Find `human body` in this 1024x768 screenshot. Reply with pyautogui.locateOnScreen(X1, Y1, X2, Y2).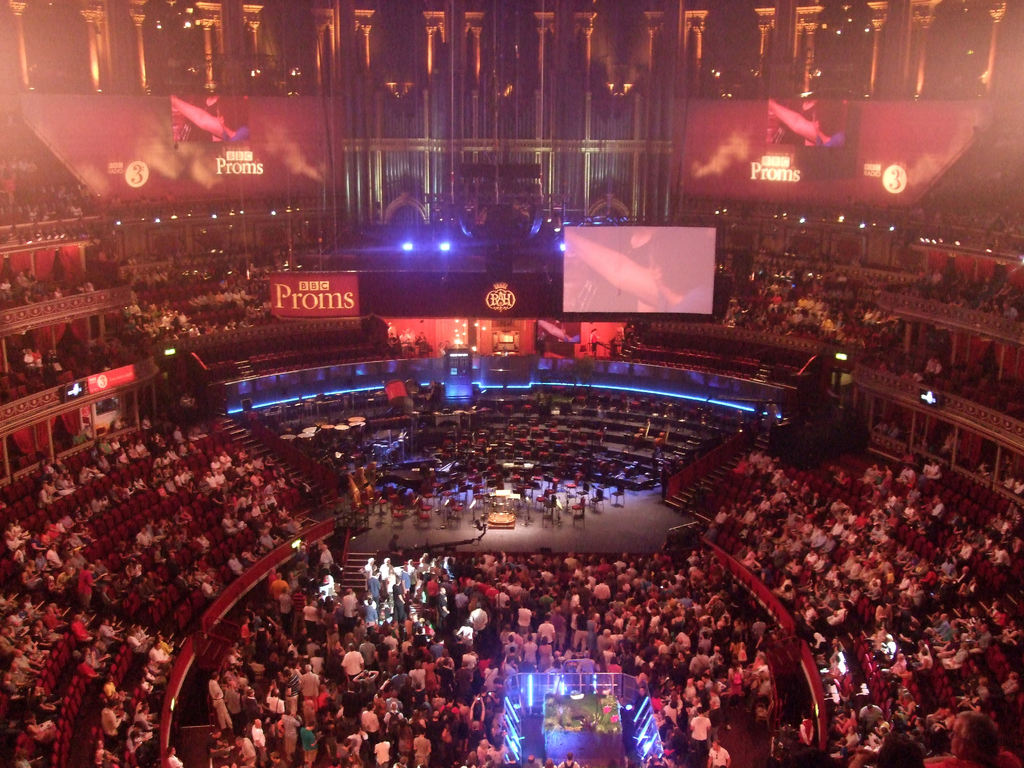
pyautogui.locateOnScreen(772, 542, 785, 563).
